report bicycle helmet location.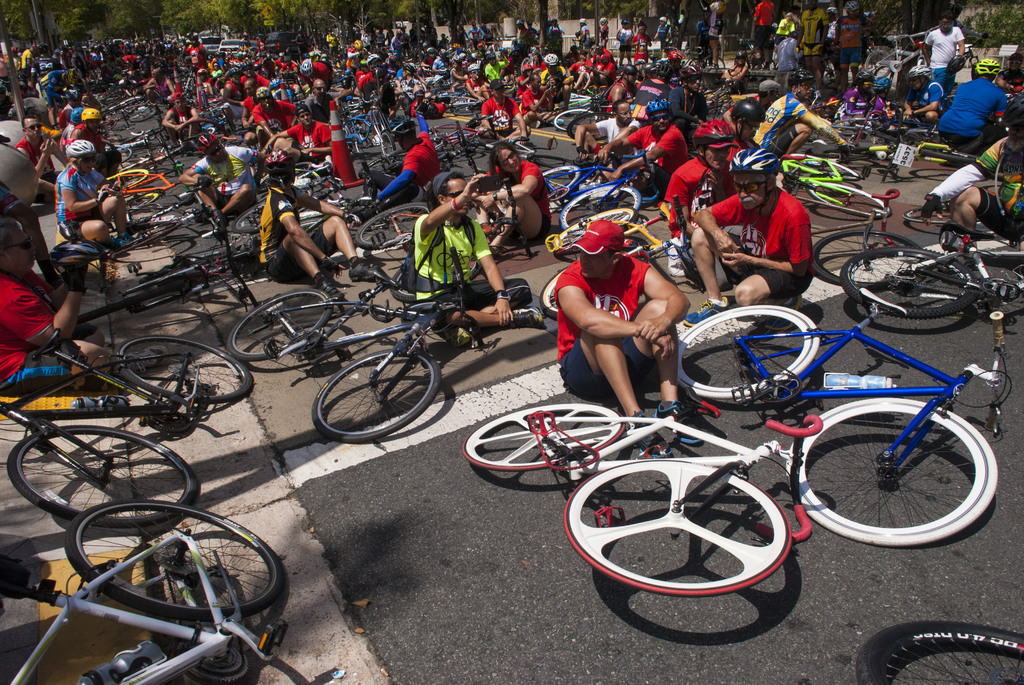
Report: 402/63/416/73.
